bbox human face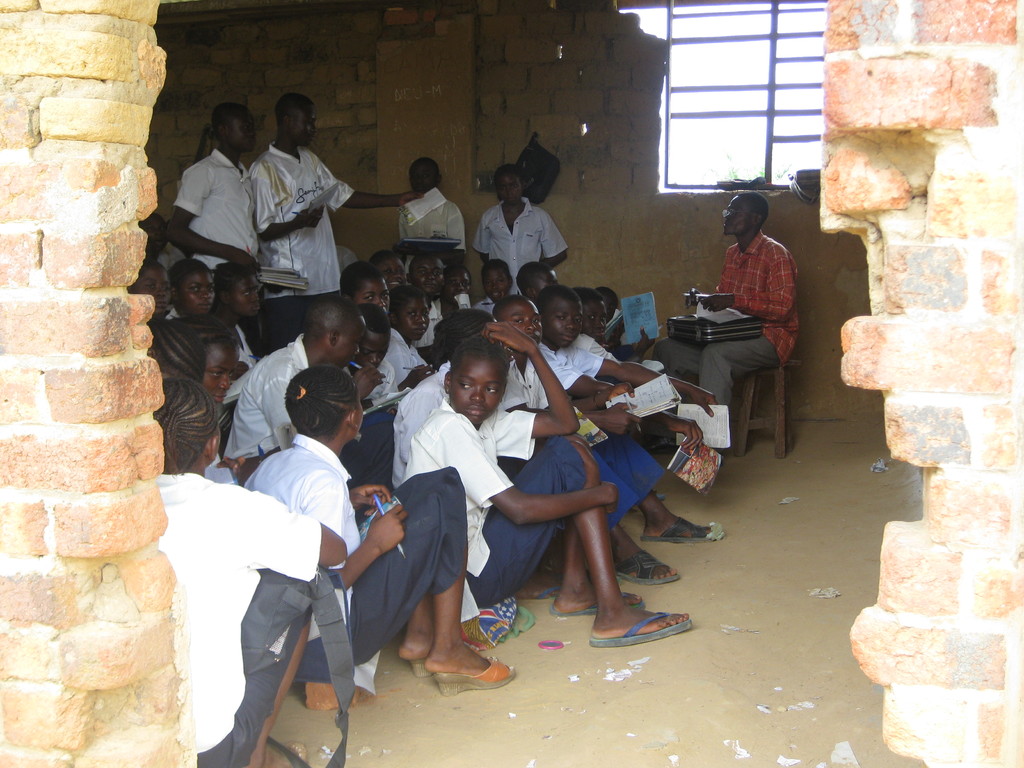
rect(287, 106, 320, 148)
